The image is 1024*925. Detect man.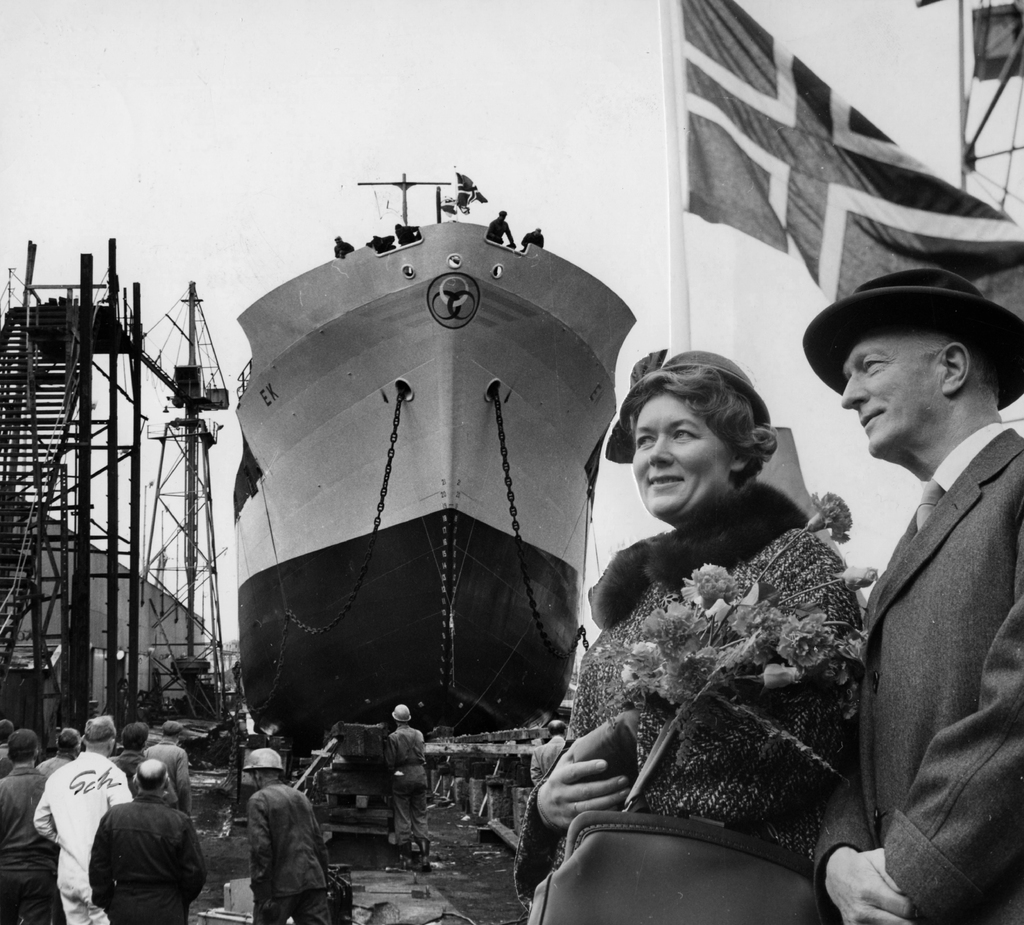
Detection: (805,239,1023,892).
